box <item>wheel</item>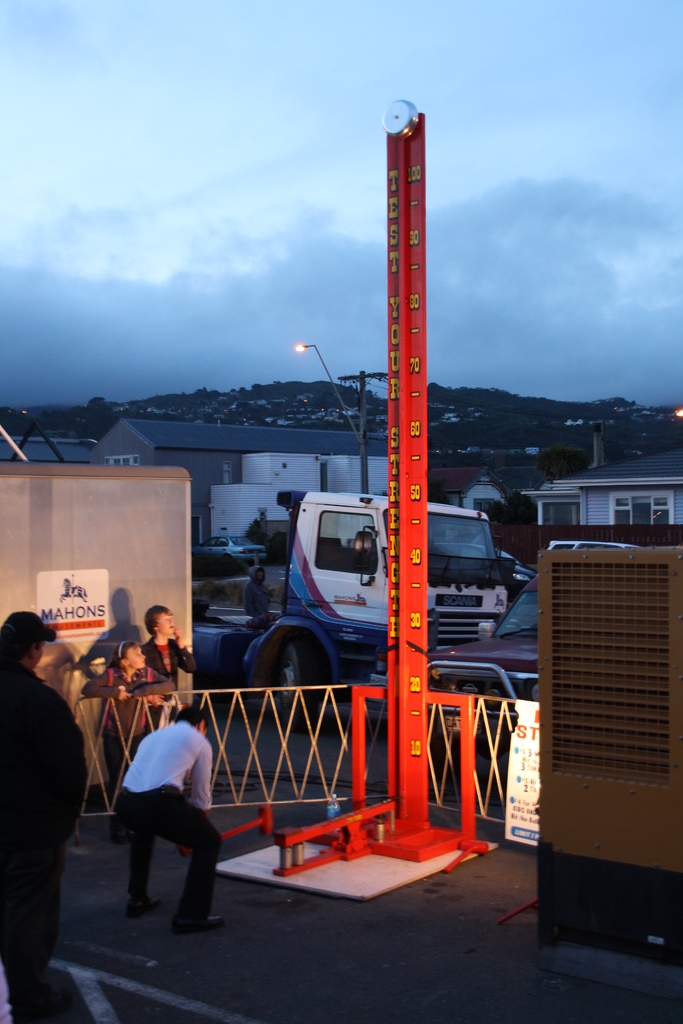
x1=260 y1=634 x2=320 y2=732
